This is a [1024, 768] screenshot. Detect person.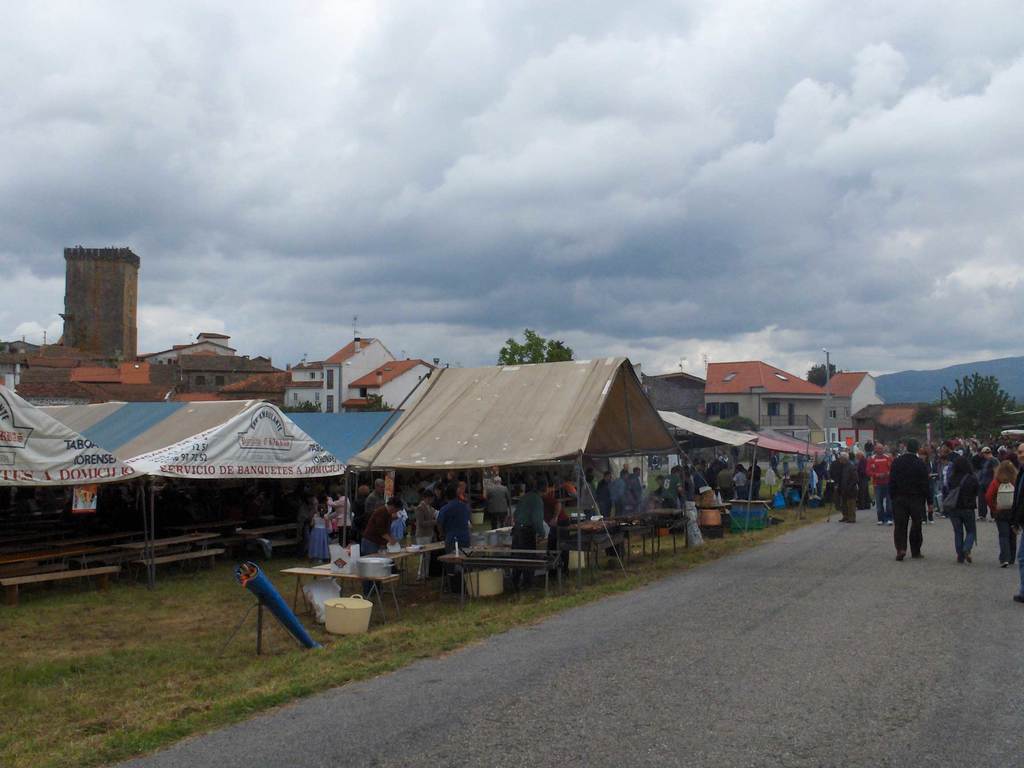
pyautogui.locateOnScreen(566, 474, 570, 500).
